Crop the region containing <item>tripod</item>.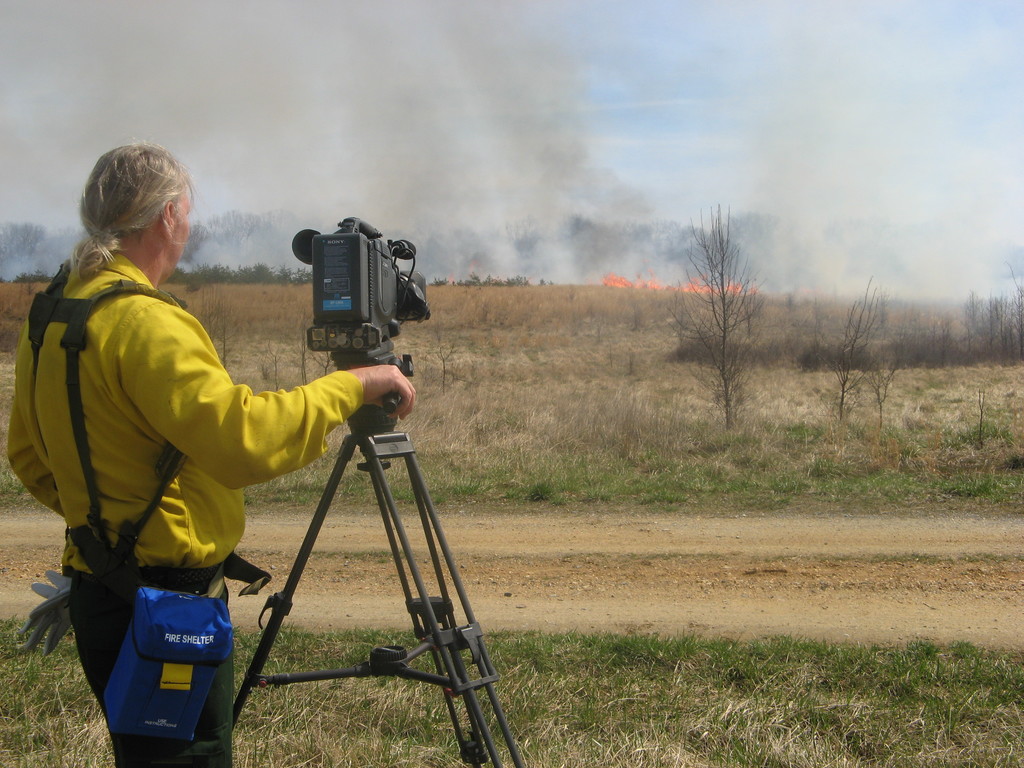
Crop region: 230/353/530/767.
